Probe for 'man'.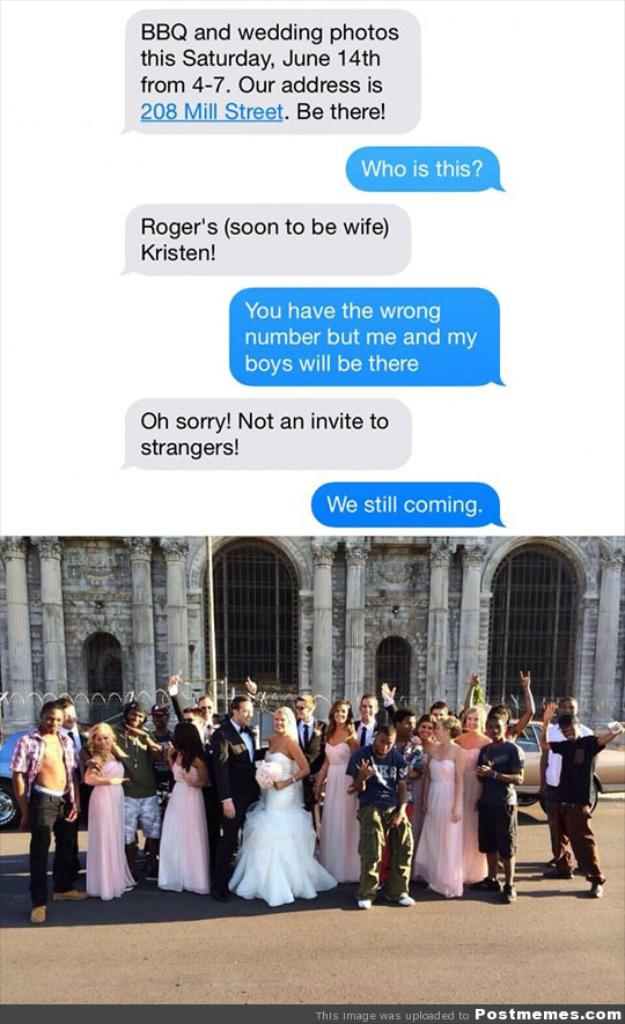
Probe result: <box>532,686,594,872</box>.
